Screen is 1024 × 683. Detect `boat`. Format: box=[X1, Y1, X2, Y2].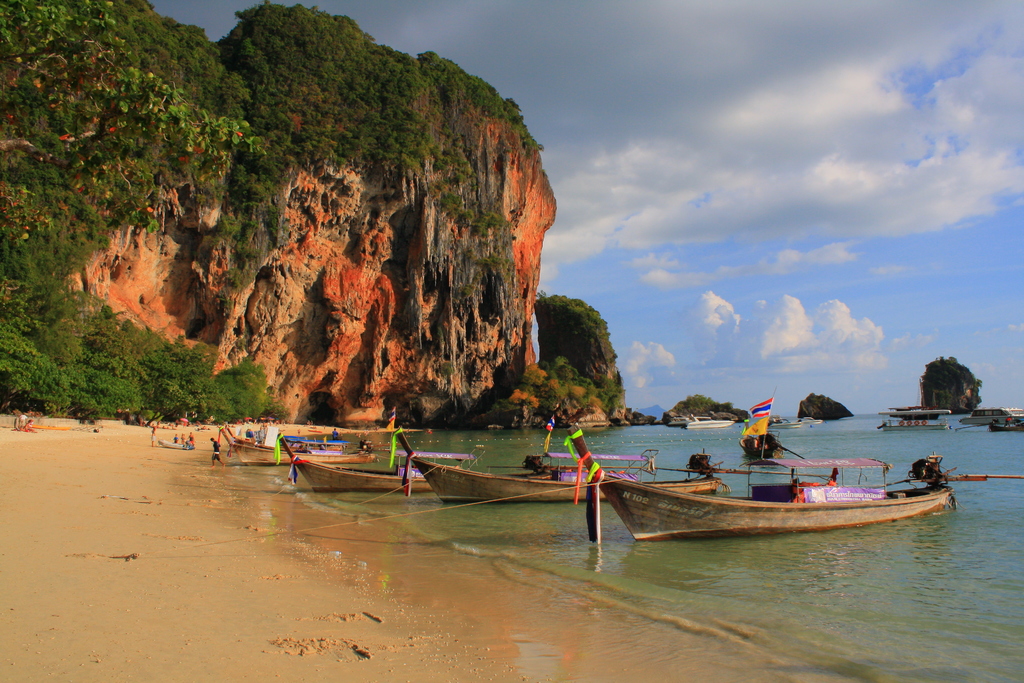
box=[224, 427, 376, 461].
